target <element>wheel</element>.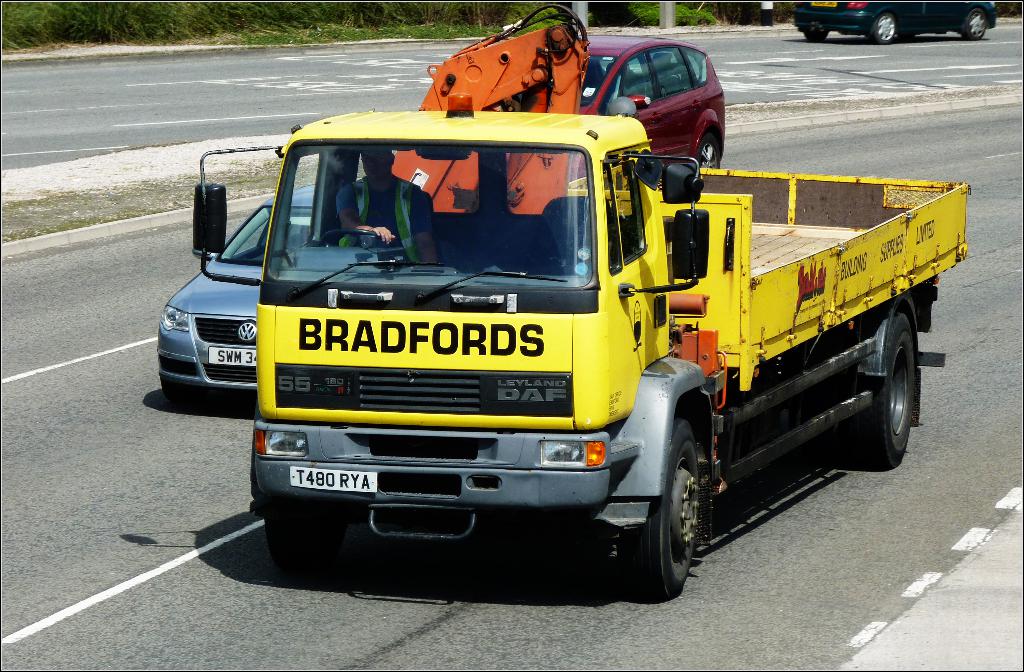
Target region: (left=959, top=7, right=985, bottom=38).
